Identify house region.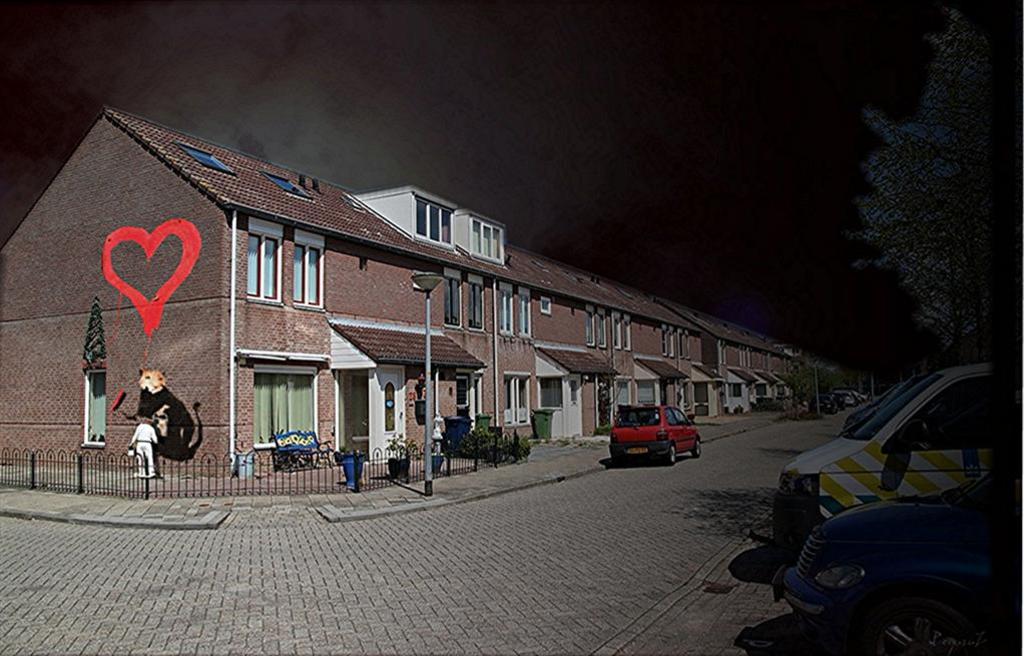
Region: 653 292 815 412.
